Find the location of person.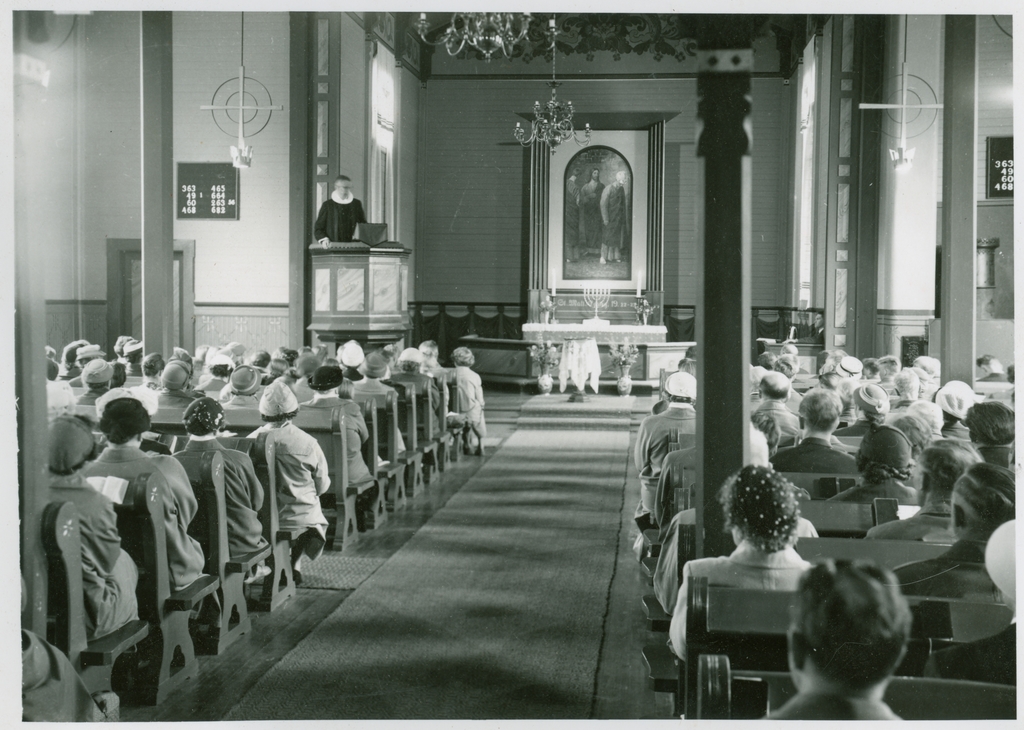
Location: [310,175,370,247].
